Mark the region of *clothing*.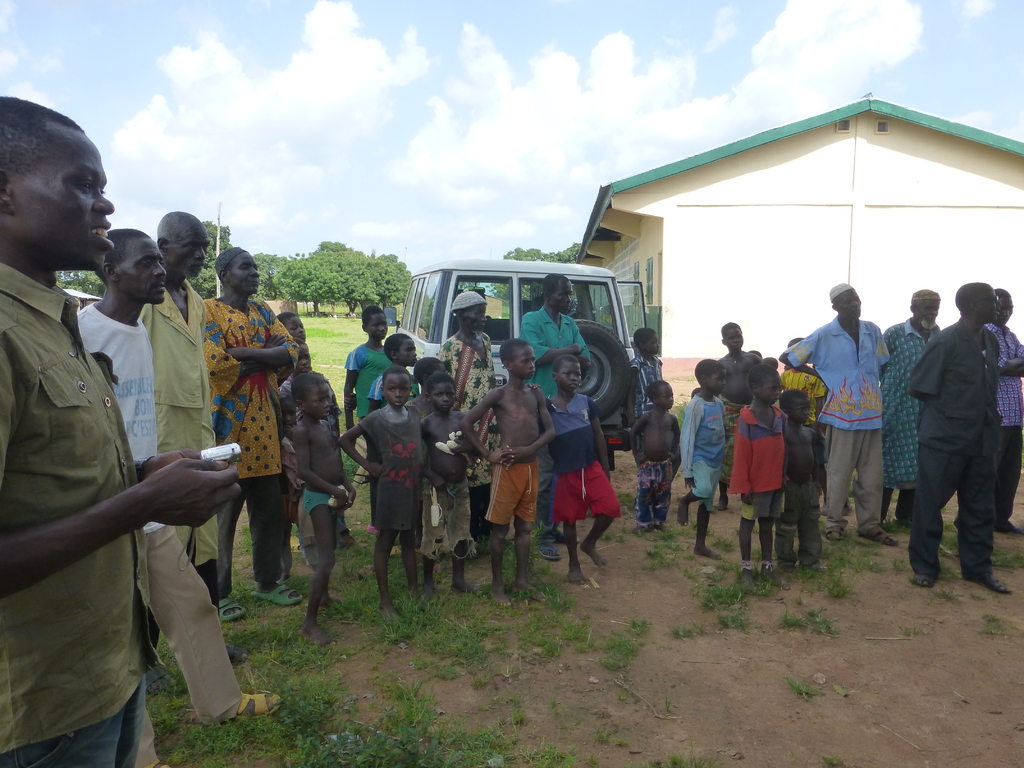
Region: crop(881, 317, 942, 497).
